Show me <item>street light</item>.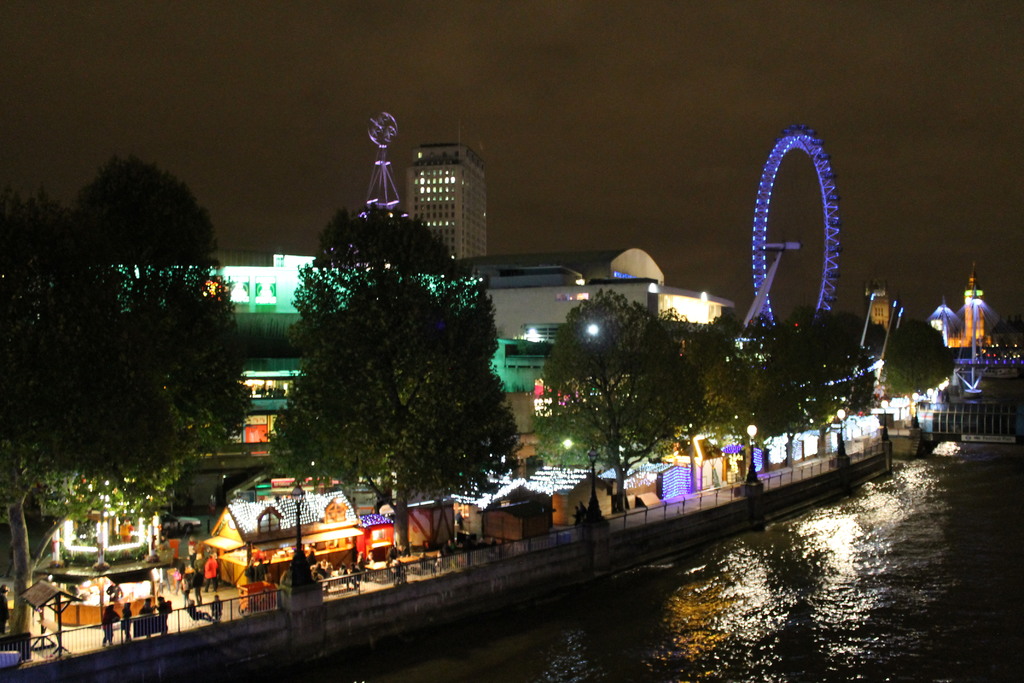
<item>street light</item> is here: l=878, t=394, r=884, b=440.
